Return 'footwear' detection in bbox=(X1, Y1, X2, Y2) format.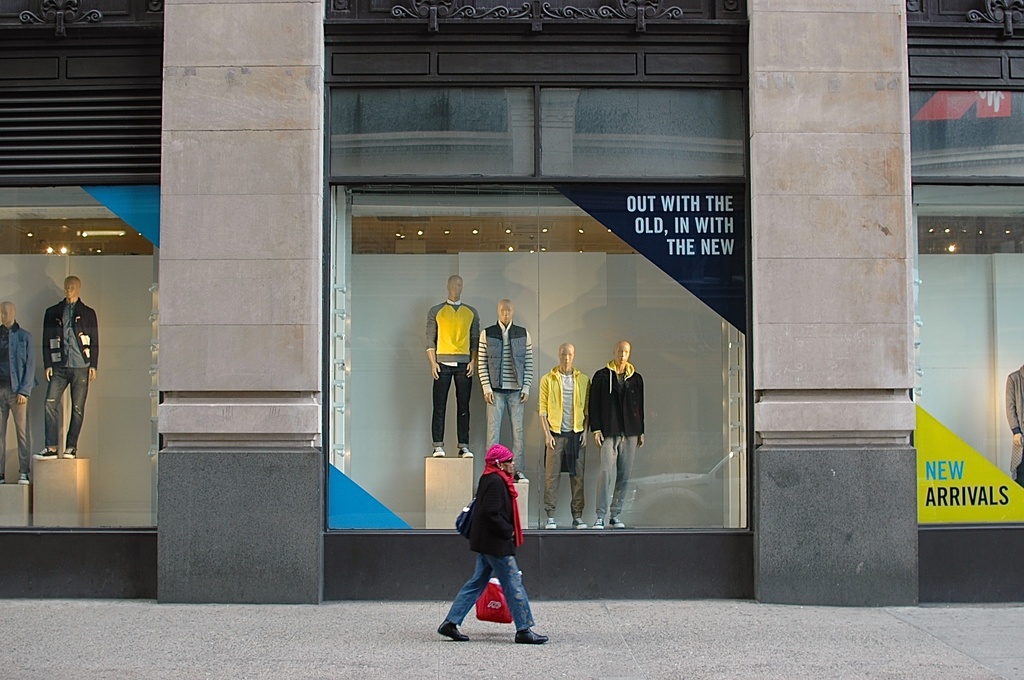
bbox=(63, 442, 76, 458).
